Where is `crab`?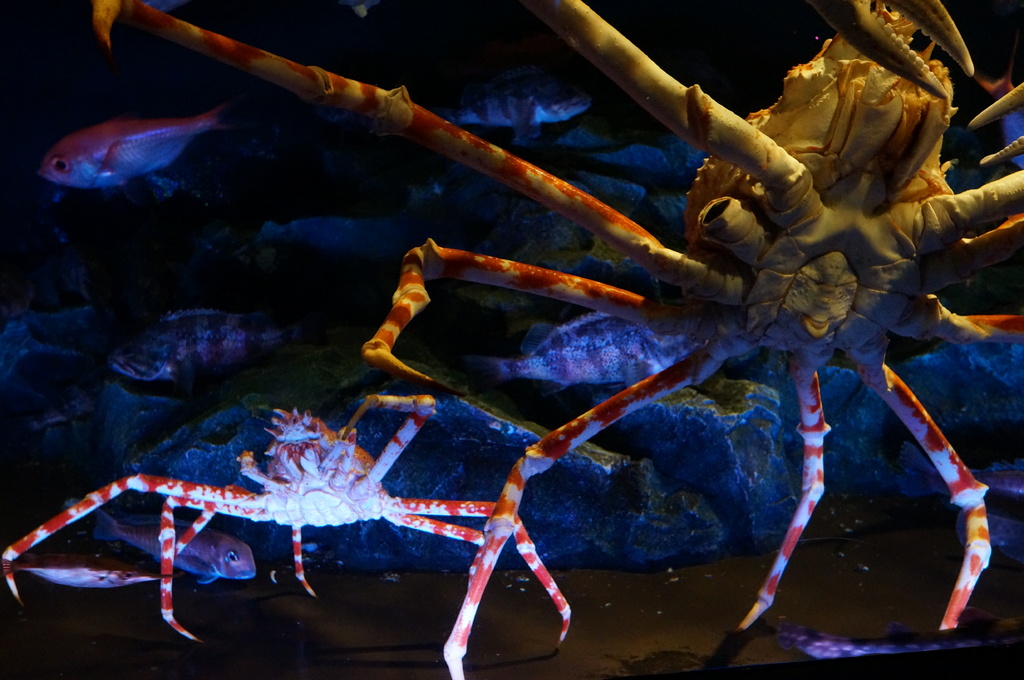
[90, 0, 721, 679].
